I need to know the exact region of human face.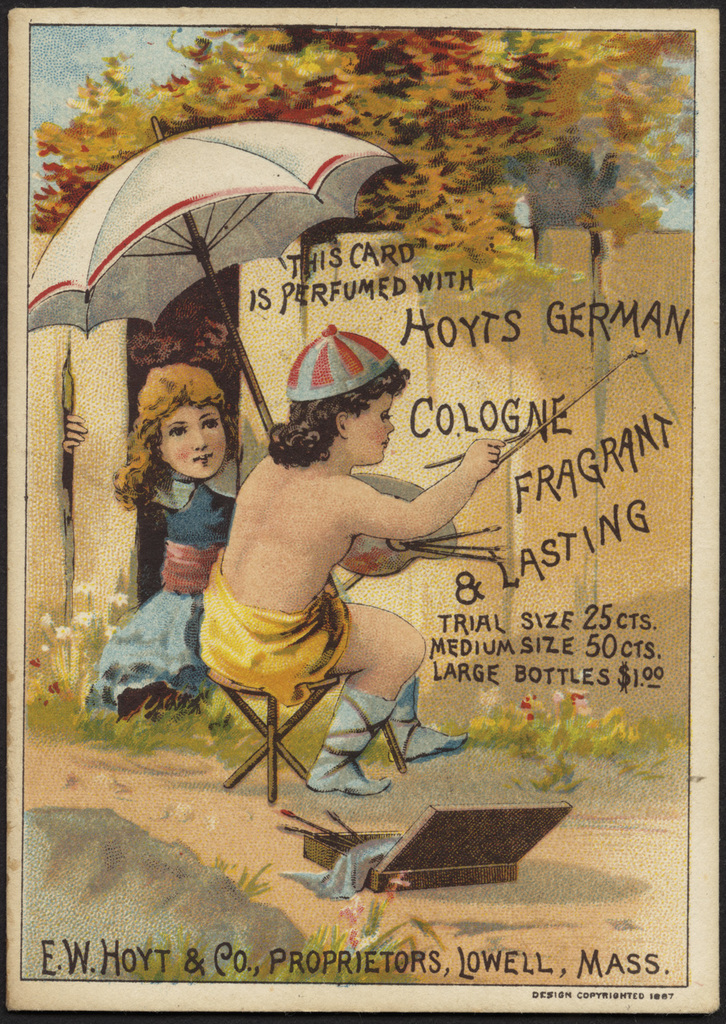
Region: <region>160, 400, 229, 481</region>.
